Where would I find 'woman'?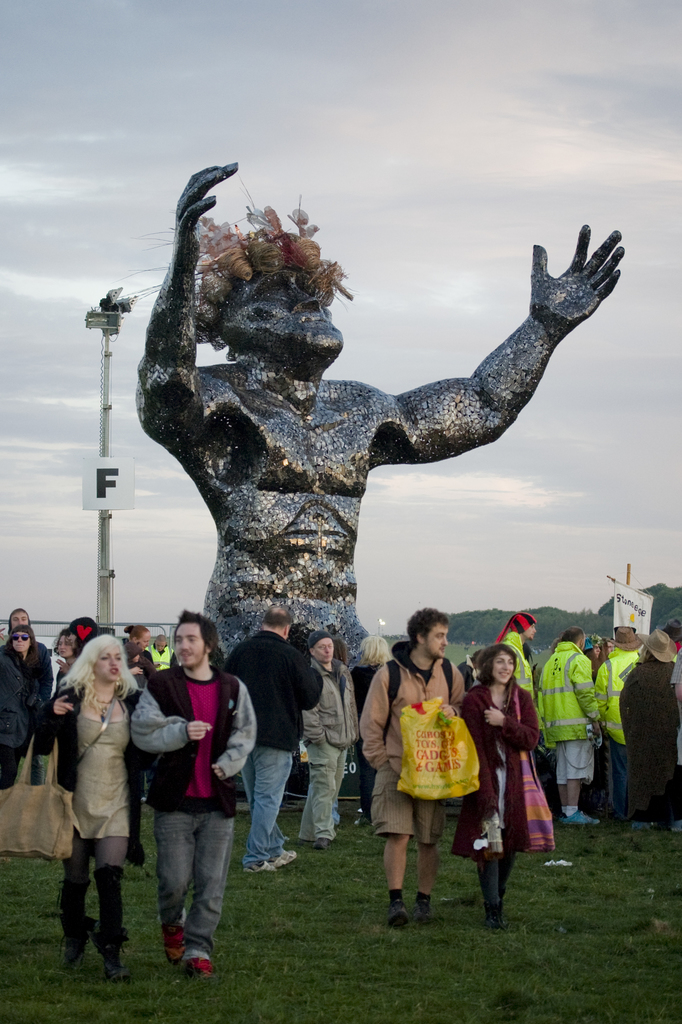
At [448,644,545,930].
